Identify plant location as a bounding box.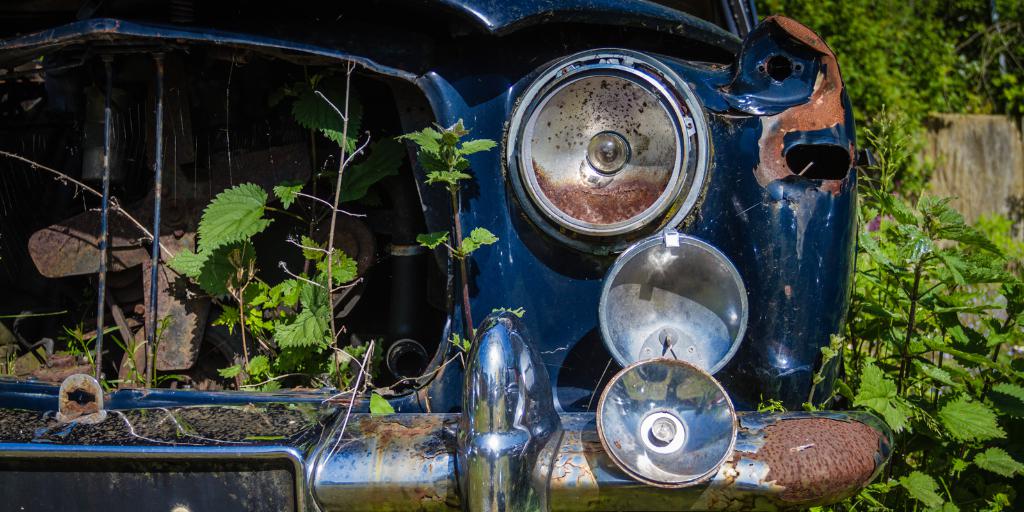
bbox(164, 184, 288, 407).
